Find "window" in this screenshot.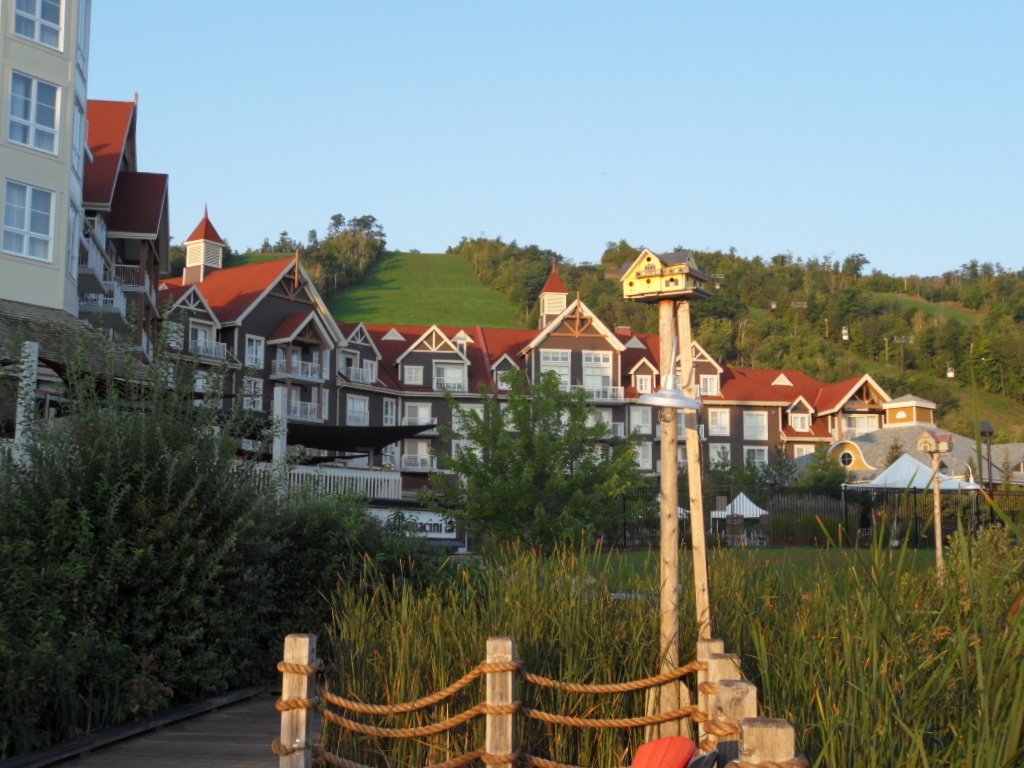
The bounding box for "window" is select_region(740, 412, 765, 445).
